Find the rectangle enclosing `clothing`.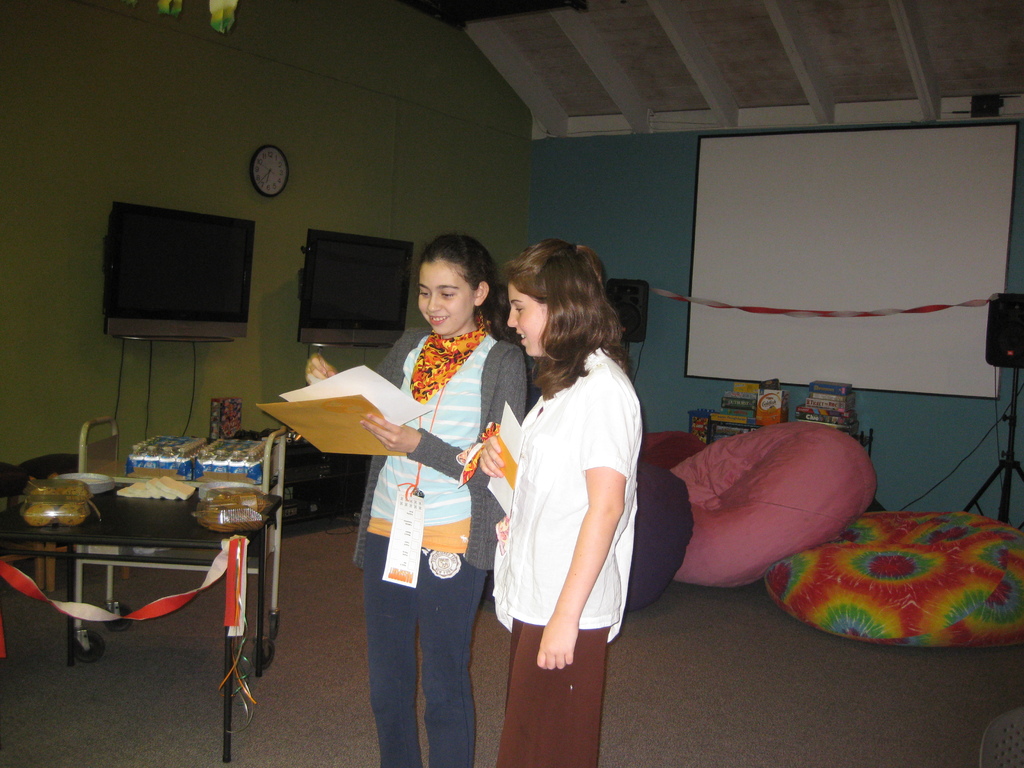
[337, 276, 508, 735].
